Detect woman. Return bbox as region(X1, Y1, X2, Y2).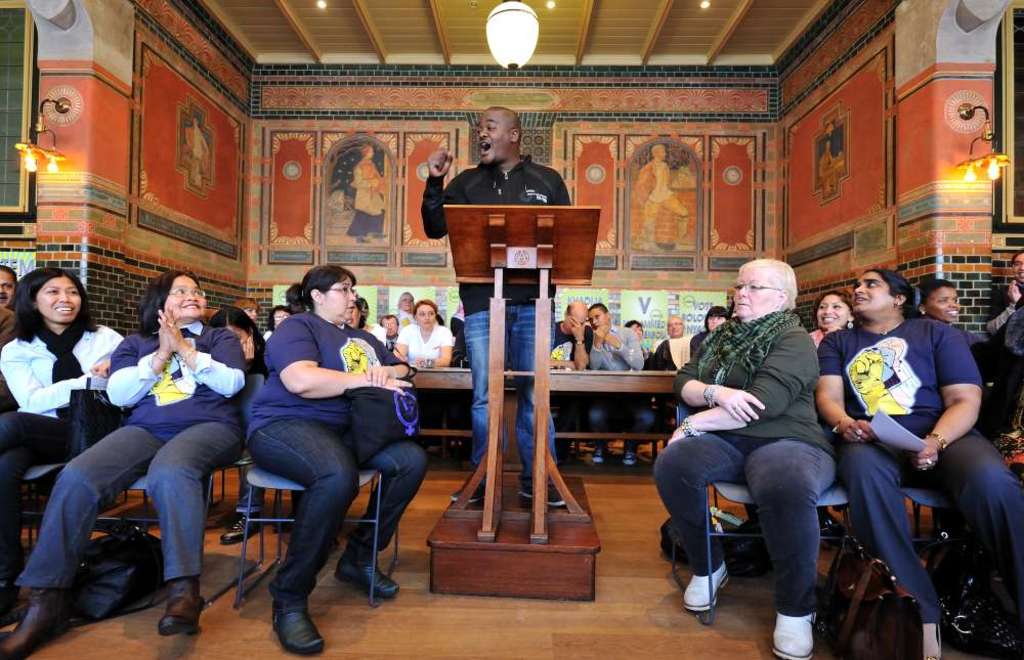
region(207, 307, 267, 546).
